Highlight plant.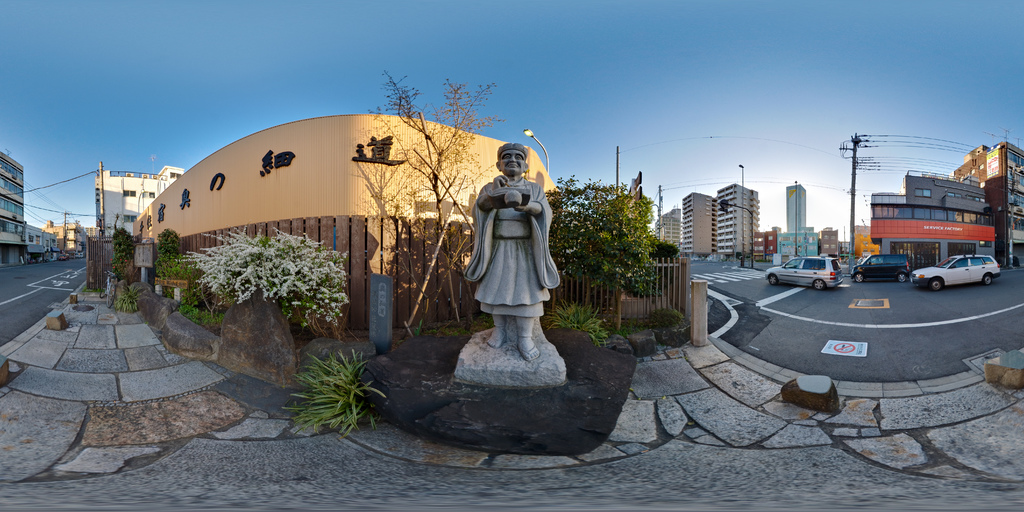
Highlighted region: select_region(619, 321, 649, 336).
